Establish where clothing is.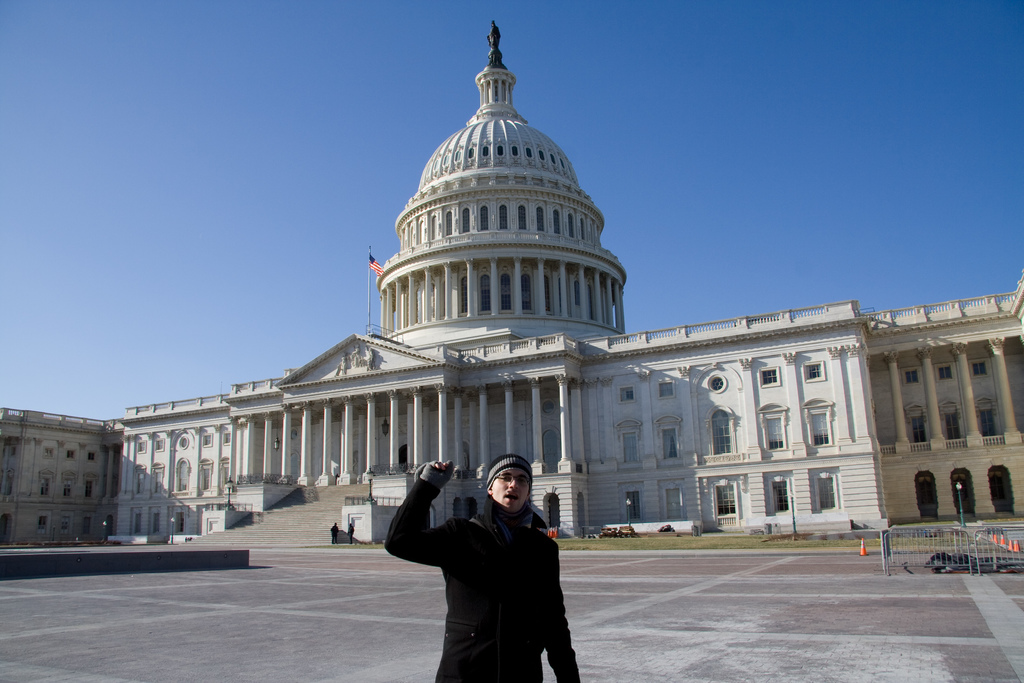
Established at (x1=407, y1=447, x2=587, y2=664).
